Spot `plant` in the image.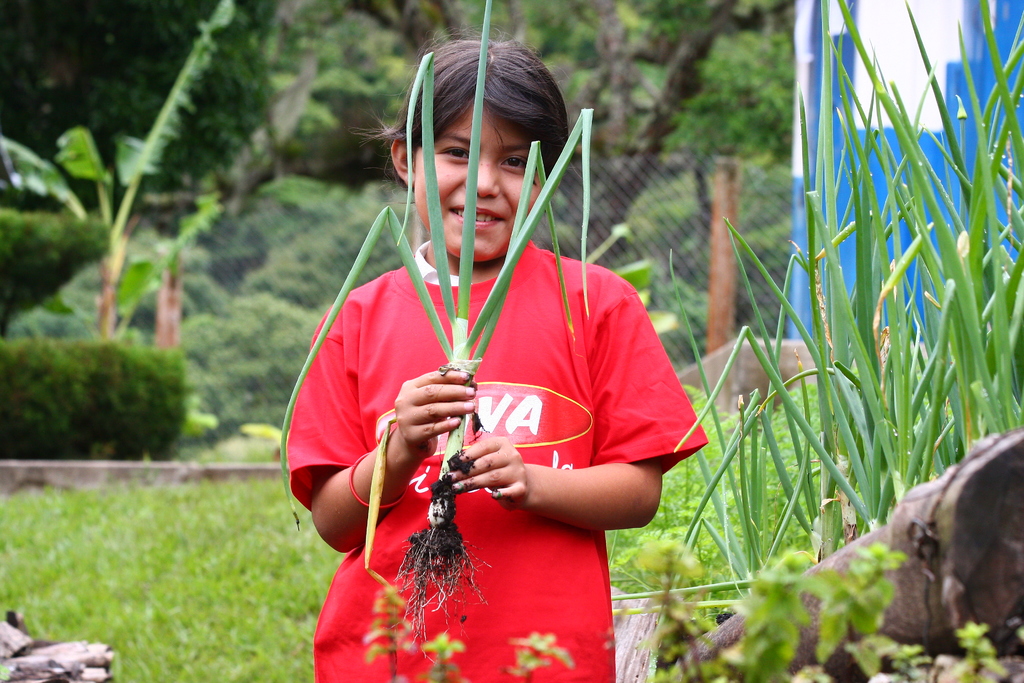
`plant` found at 600/381/832/608.
